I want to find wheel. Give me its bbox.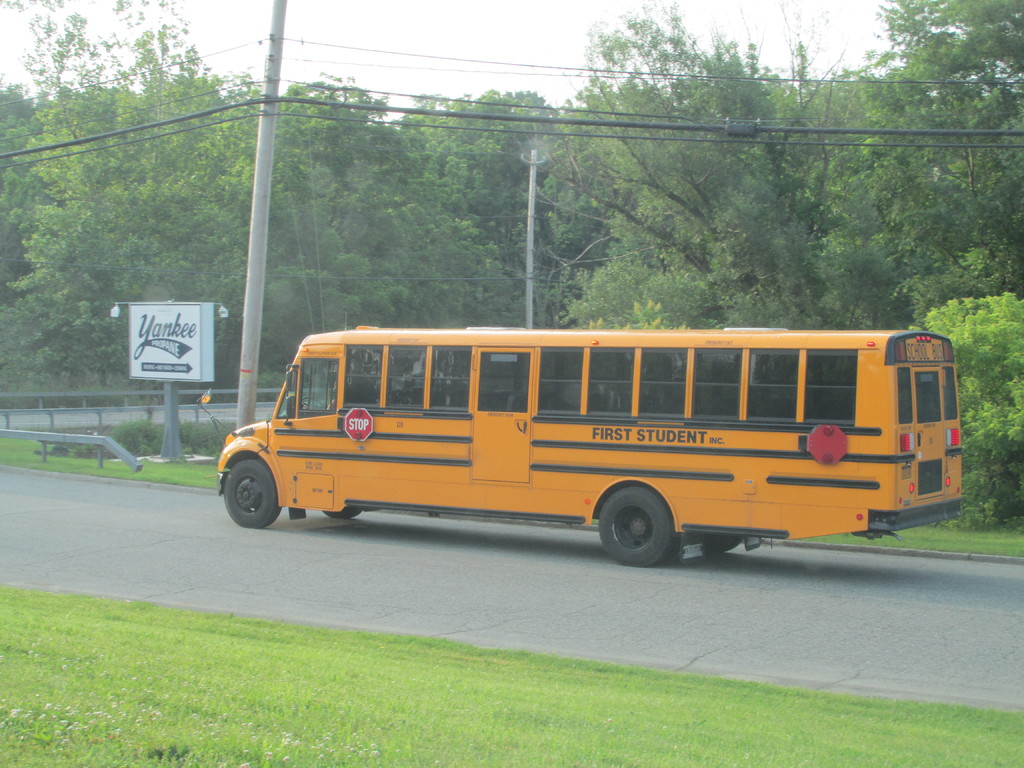
<bbox>595, 487, 685, 566</bbox>.
